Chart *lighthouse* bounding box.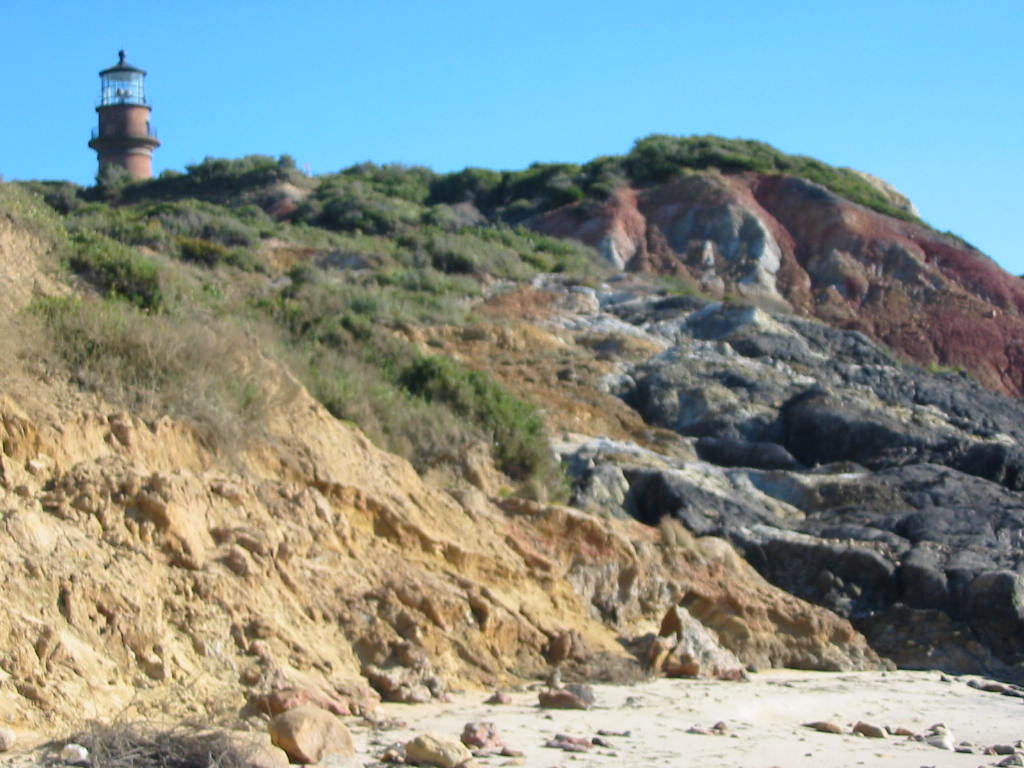
Charted: <region>67, 39, 157, 199</region>.
